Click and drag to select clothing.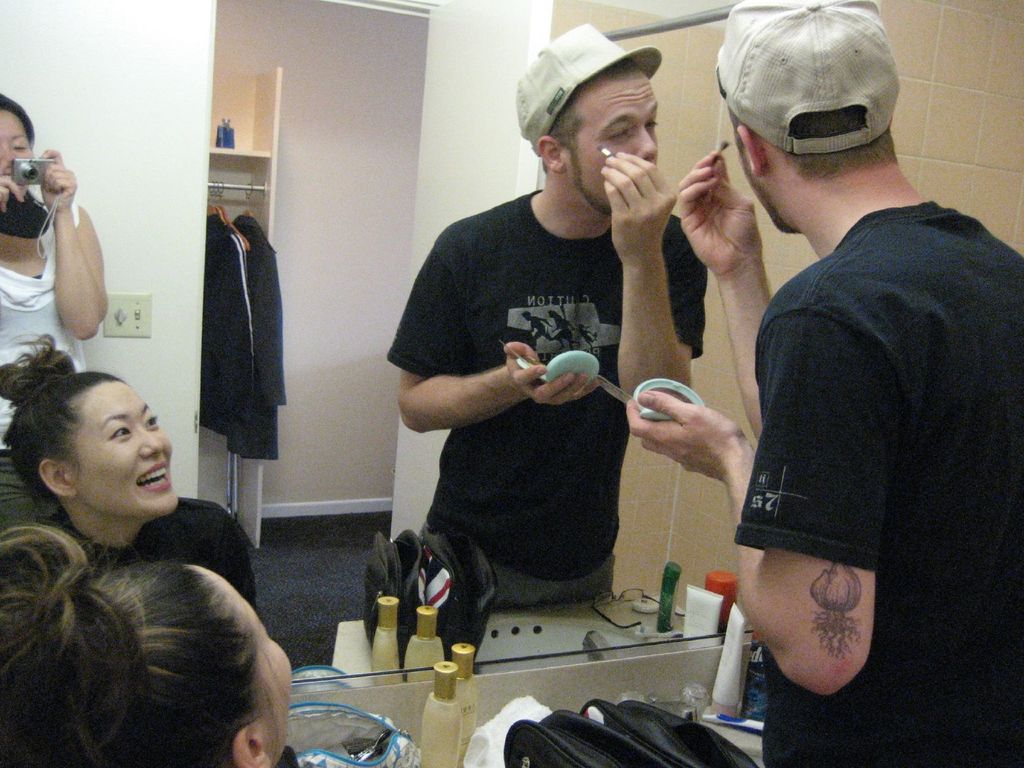
Selection: x1=173, y1=204, x2=280, y2=483.
